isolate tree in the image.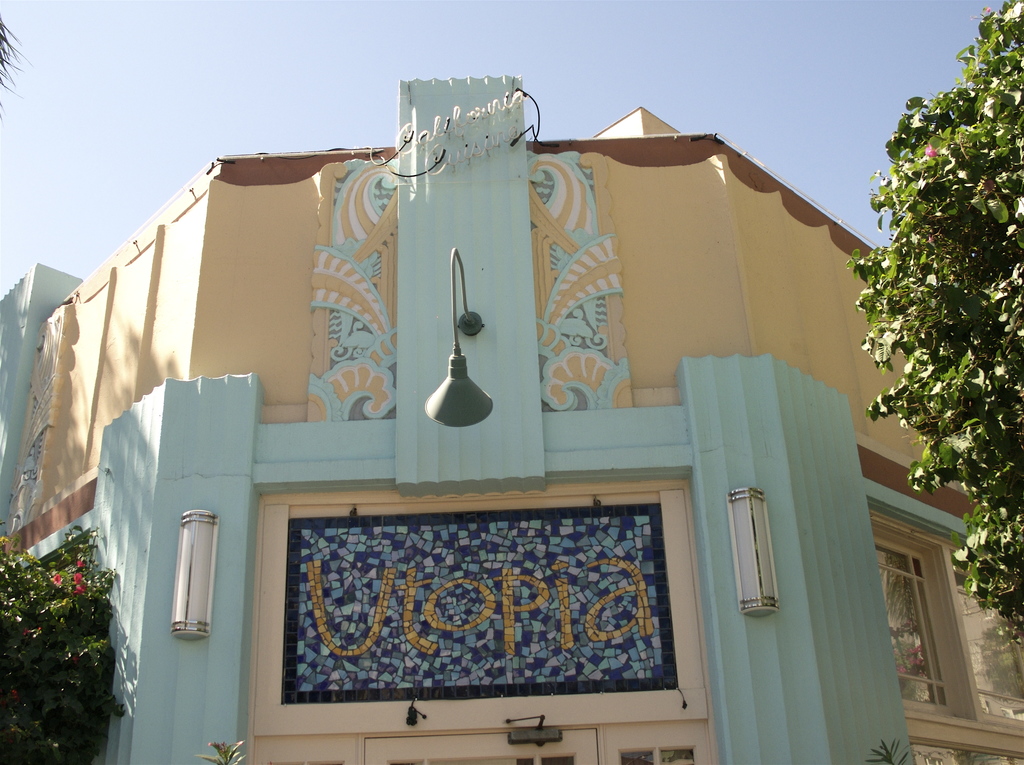
Isolated region: [212, 741, 236, 764].
